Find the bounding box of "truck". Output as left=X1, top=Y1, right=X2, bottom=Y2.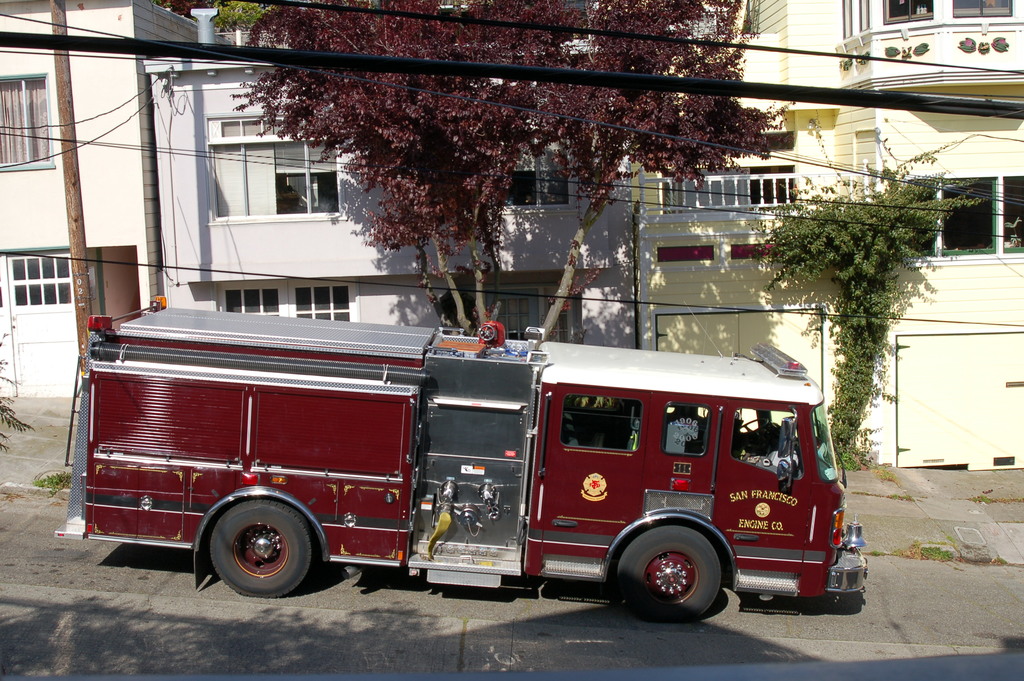
left=59, top=295, right=864, bottom=625.
